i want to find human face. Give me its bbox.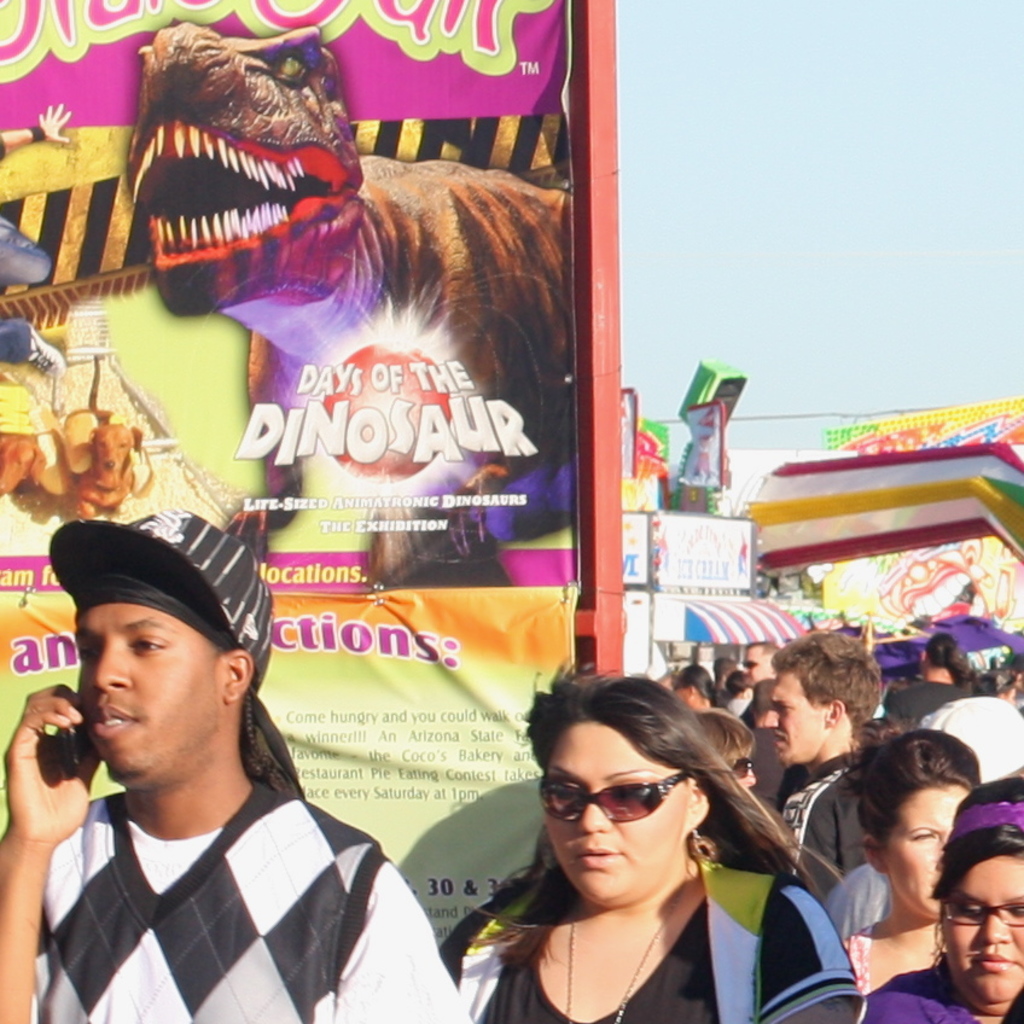
Rect(946, 854, 1023, 999).
